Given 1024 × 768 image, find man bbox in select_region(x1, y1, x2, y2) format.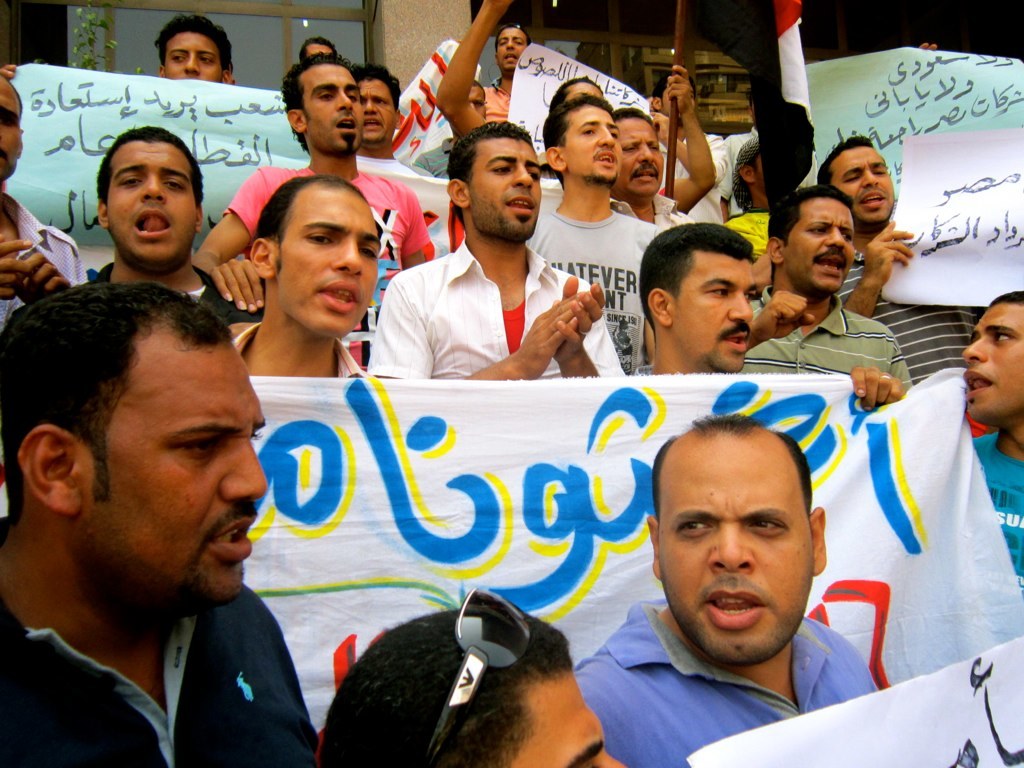
select_region(155, 10, 237, 91).
